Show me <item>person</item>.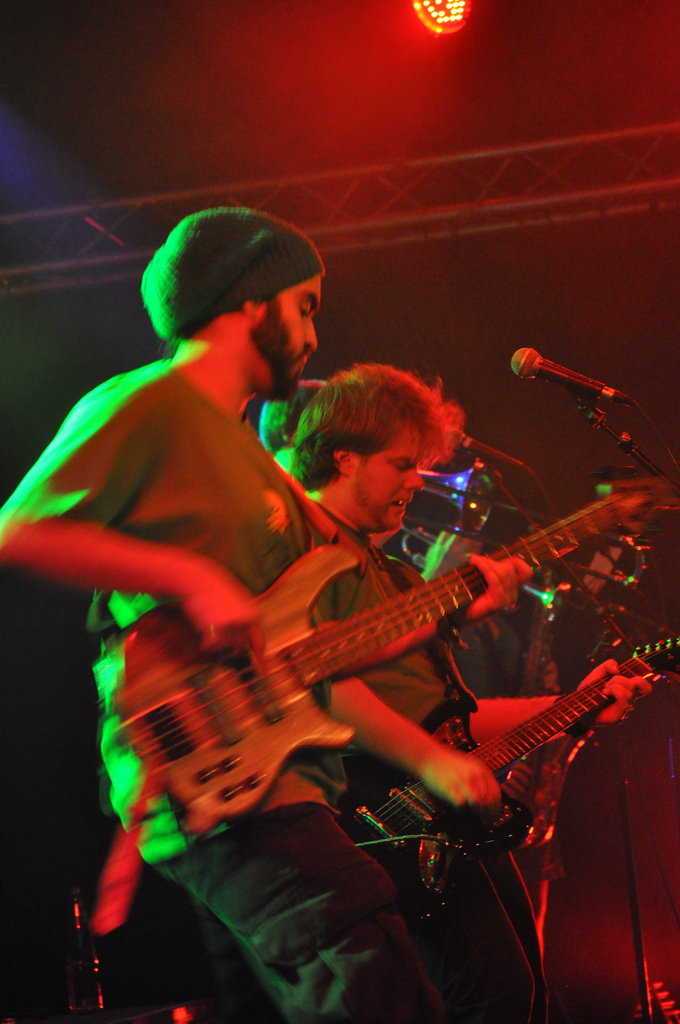
<item>person</item> is here: select_region(258, 379, 326, 477).
